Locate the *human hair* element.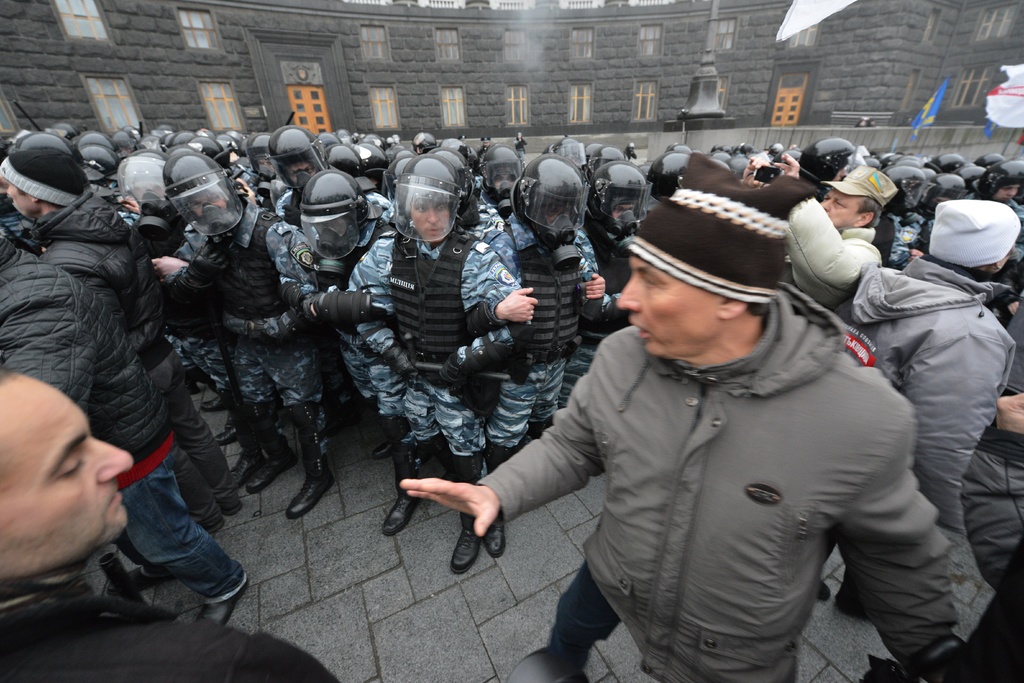
Element bbox: [left=0, top=365, right=20, bottom=393].
